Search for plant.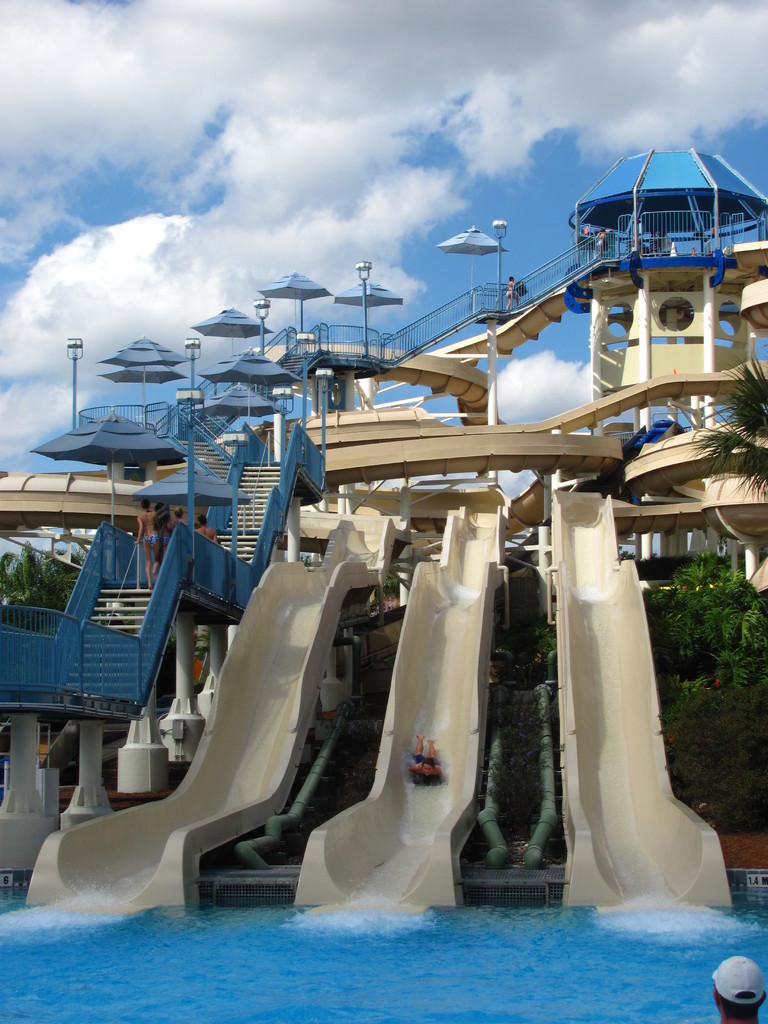
Found at bbox(525, 607, 562, 664).
